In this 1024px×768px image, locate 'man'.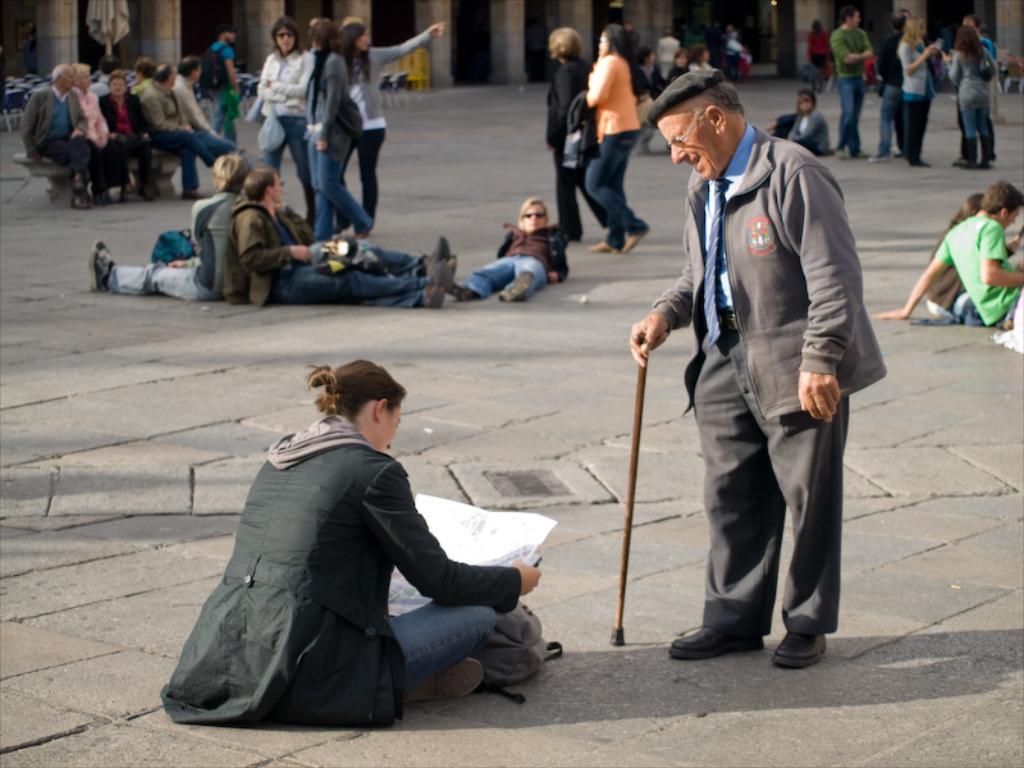
Bounding box: detection(869, 179, 1023, 337).
